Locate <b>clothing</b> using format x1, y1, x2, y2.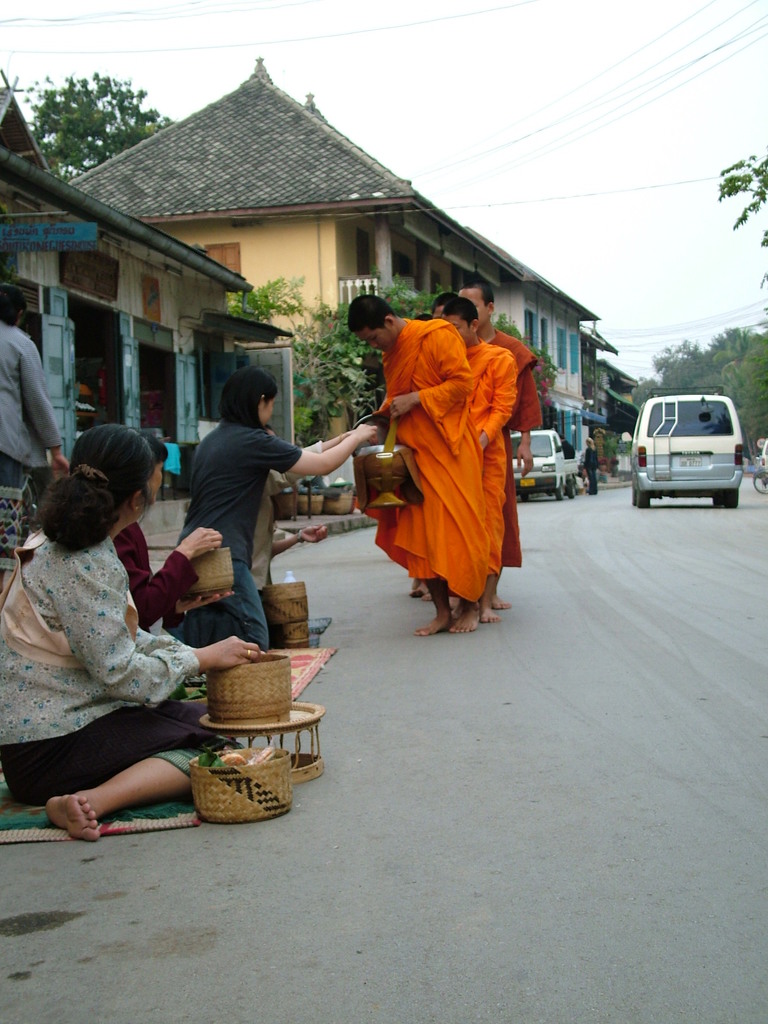
0, 318, 57, 489.
